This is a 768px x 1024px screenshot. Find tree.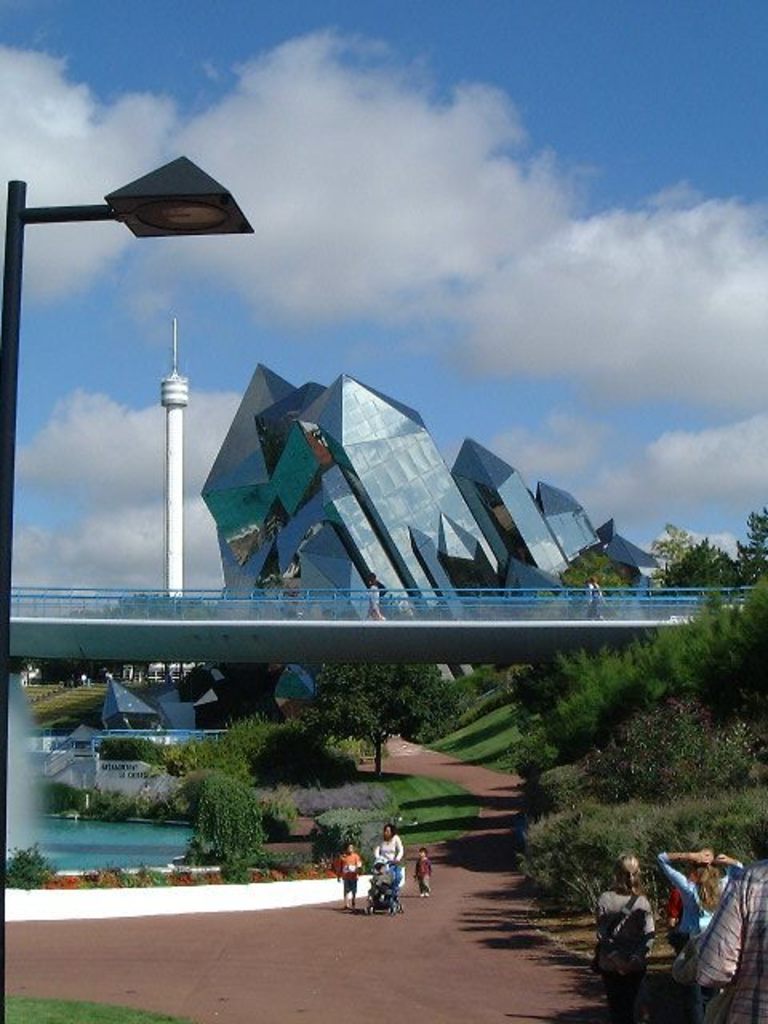
Bounding box: select_region(499, 573, 766, 910).
